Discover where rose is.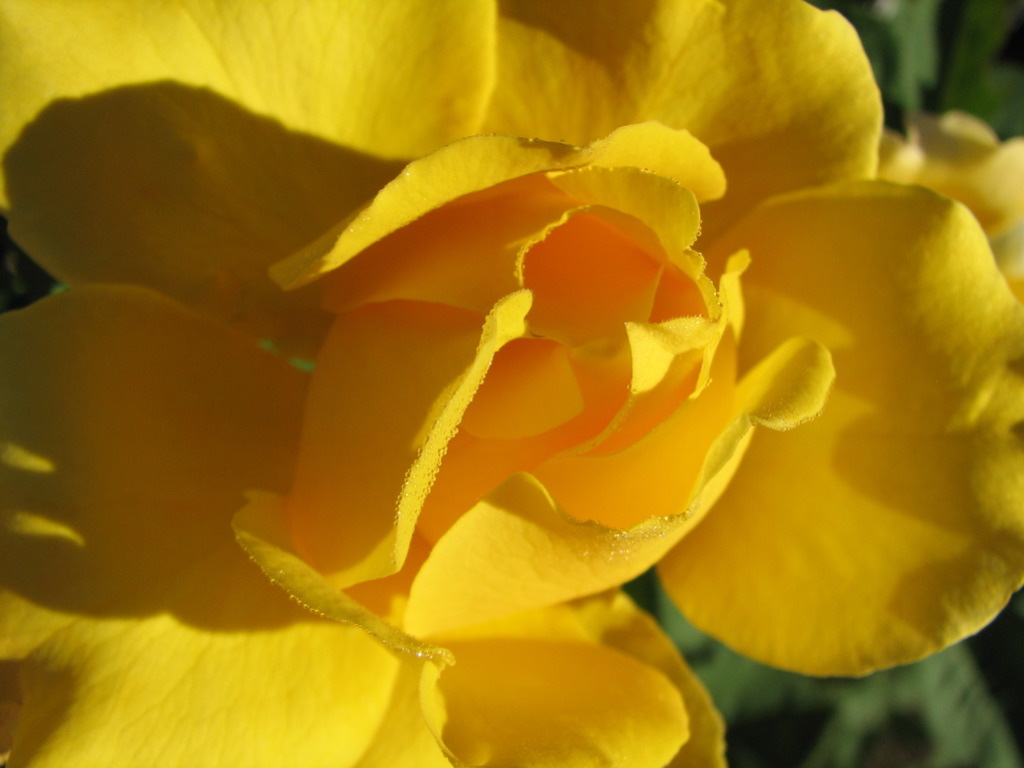
Discovered at locate(0, 0, 1023, 767).
